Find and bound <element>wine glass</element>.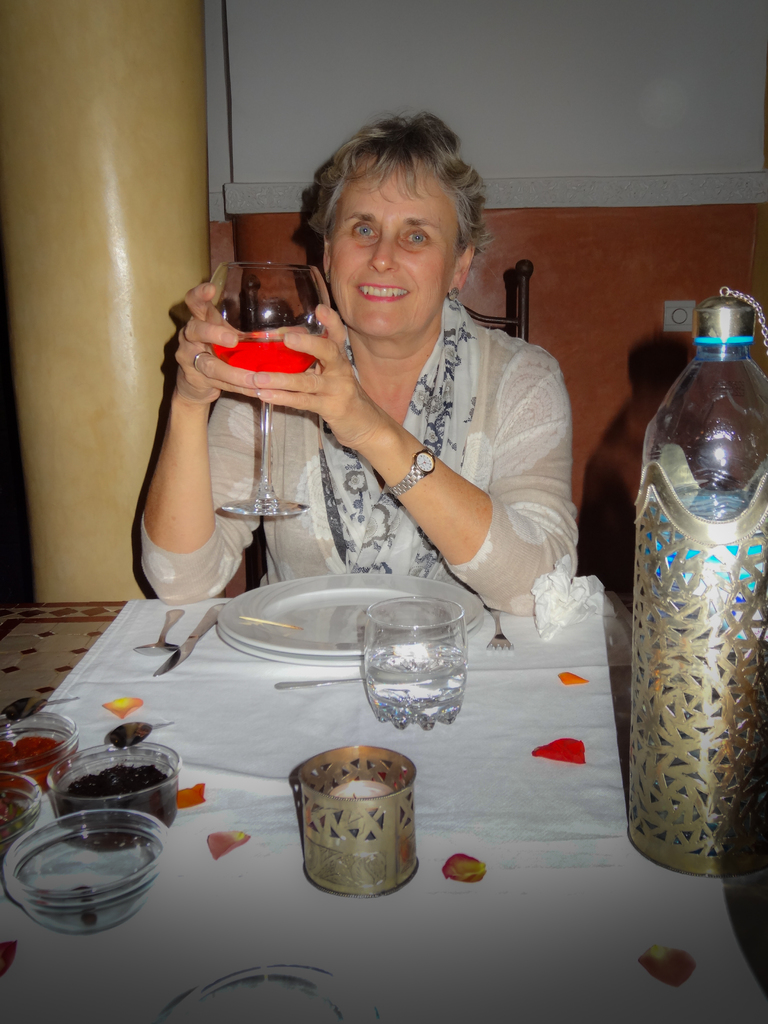
Bound: 203 259 327 518.
